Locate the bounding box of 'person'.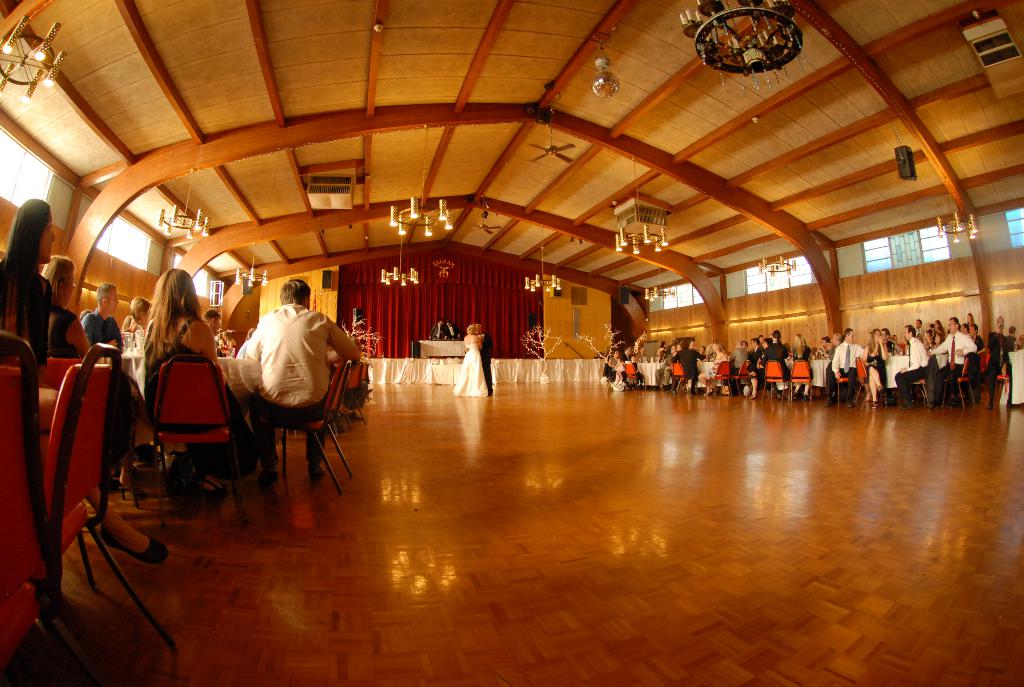
Bounding box: box=[749, 336, 776, 398].
